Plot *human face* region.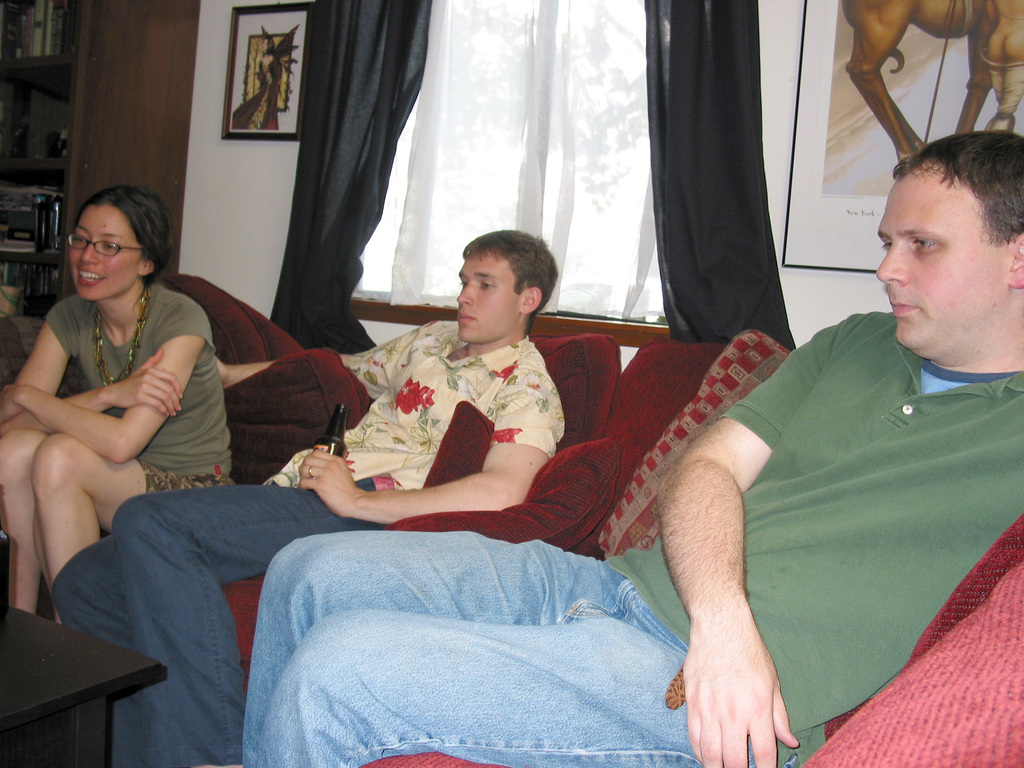
Plotted at locate(454, 248, 518, 342).
